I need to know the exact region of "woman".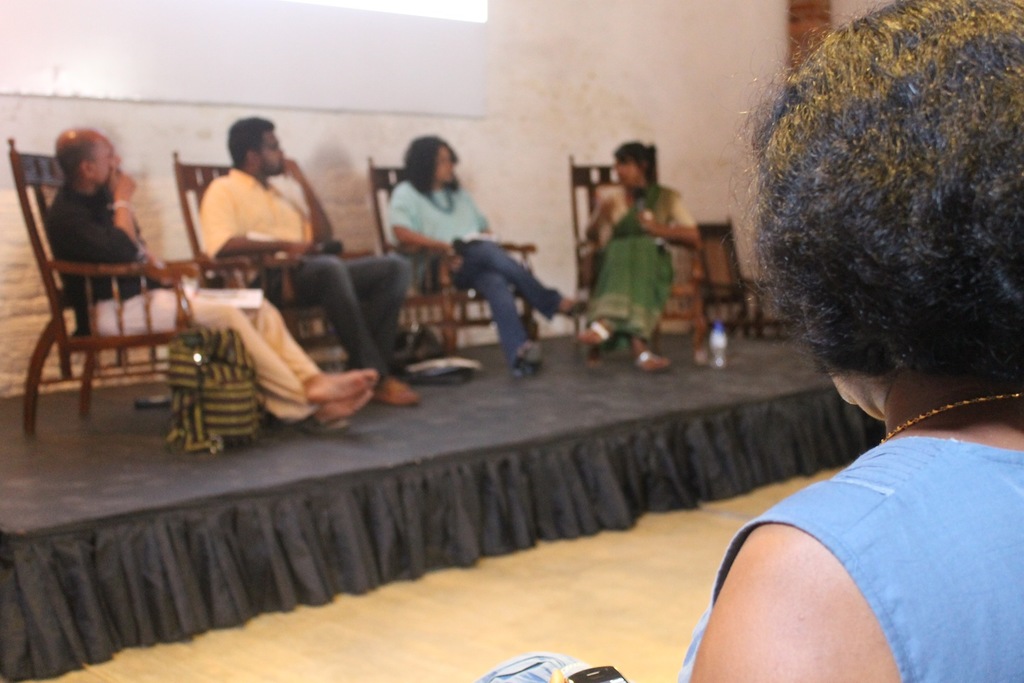
Region: 379/138/518/346.
